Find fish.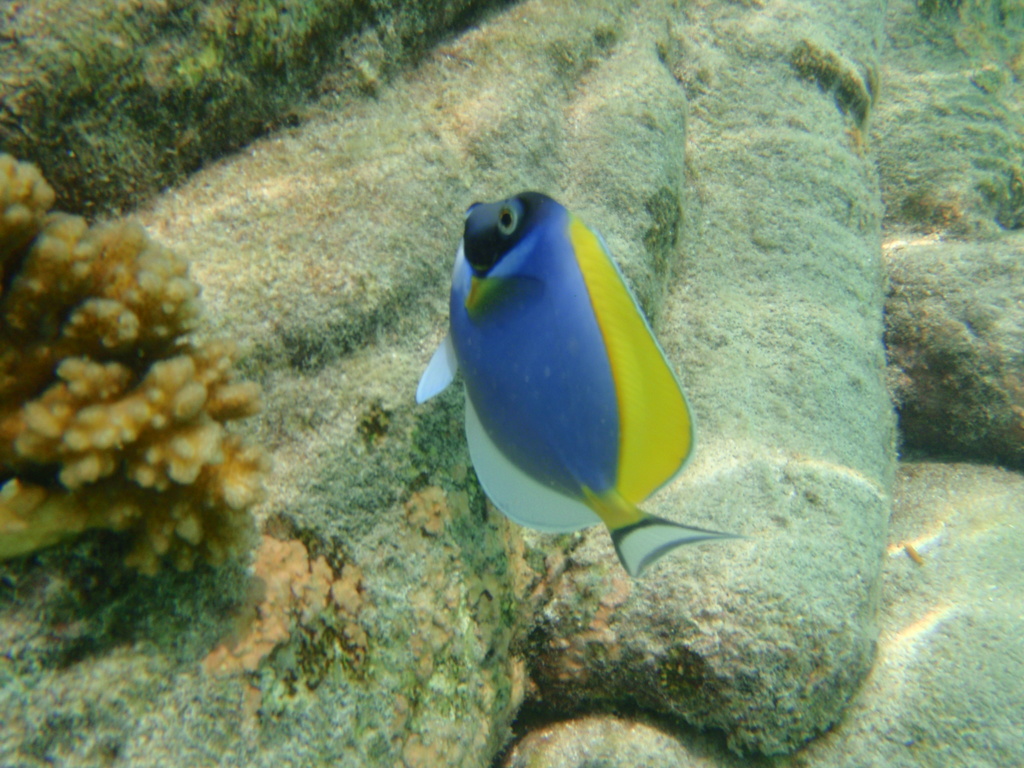
box=[417, 200, 700, 609].
